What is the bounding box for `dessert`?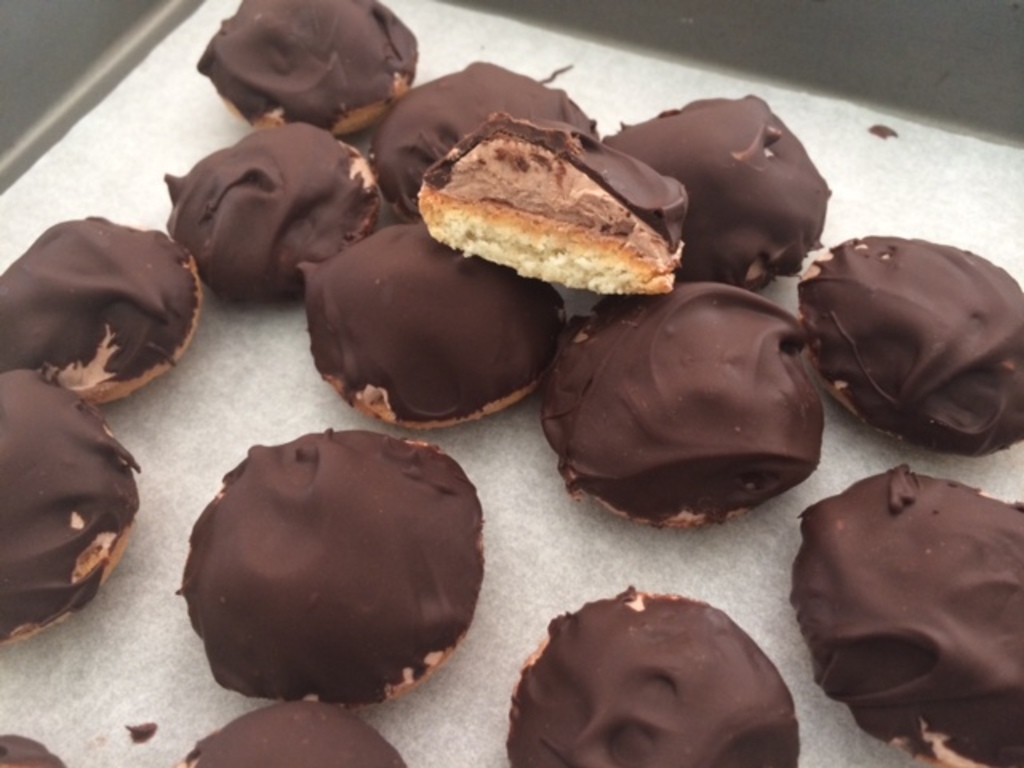
bbox=(398, 110, 690, 294).
